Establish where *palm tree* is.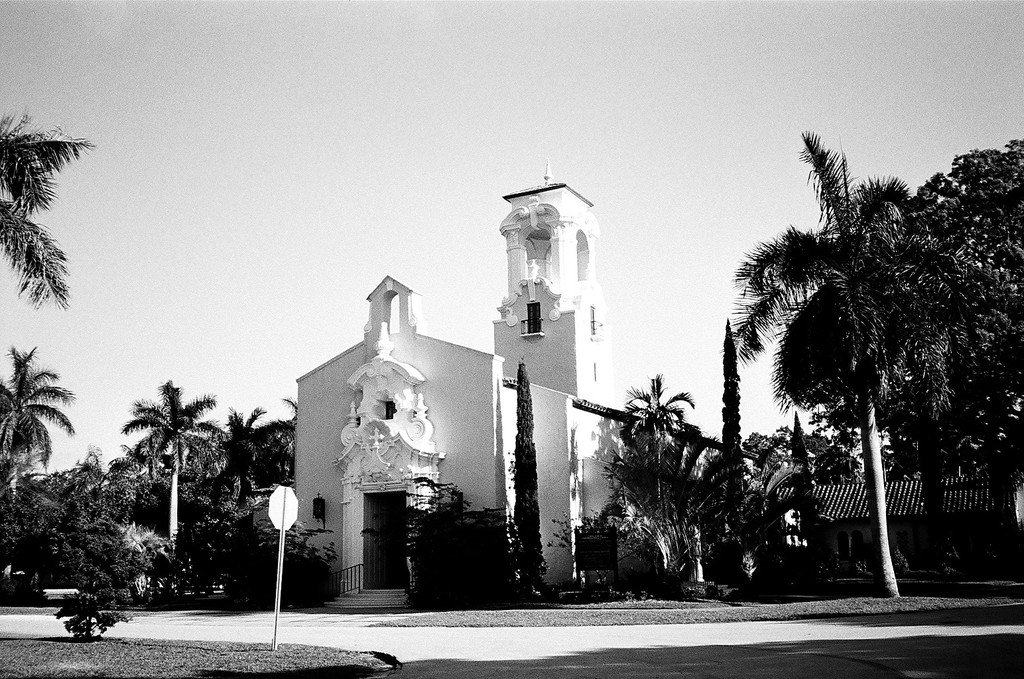
Established at 732:139:932:597.
